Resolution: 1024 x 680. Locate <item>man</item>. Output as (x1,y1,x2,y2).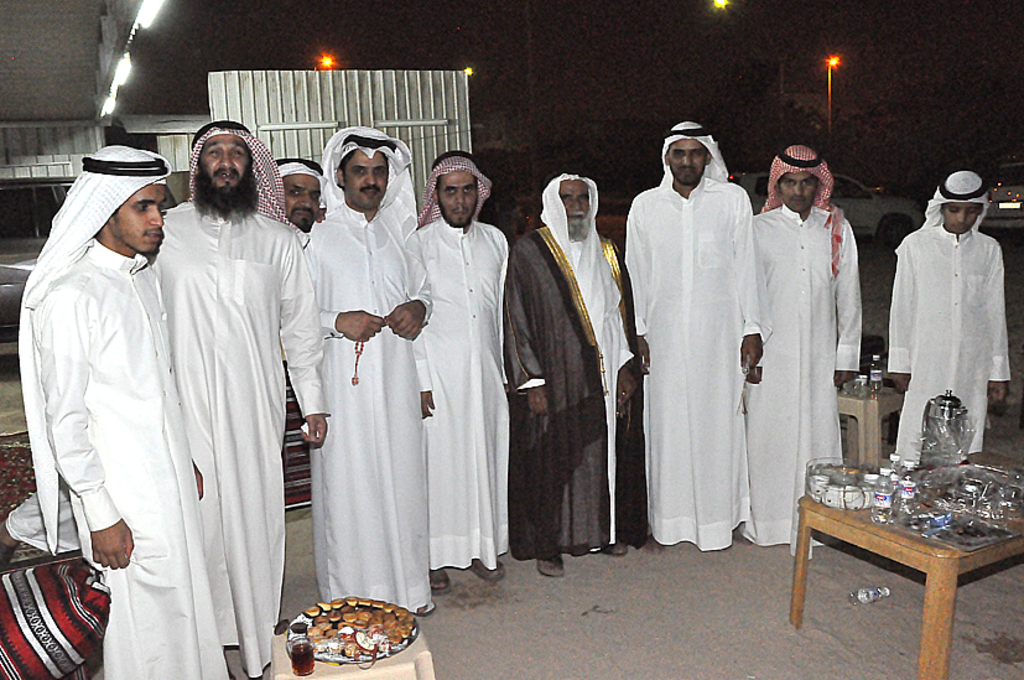
(740,144,858,552).
